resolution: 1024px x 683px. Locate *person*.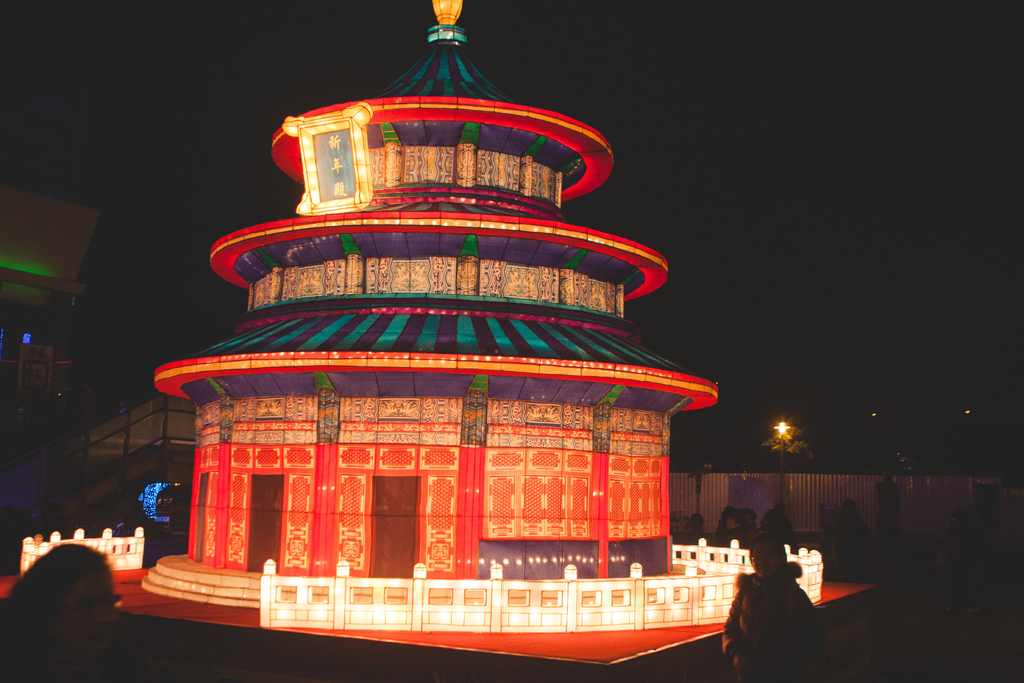
[730, 537, 829, 680].
